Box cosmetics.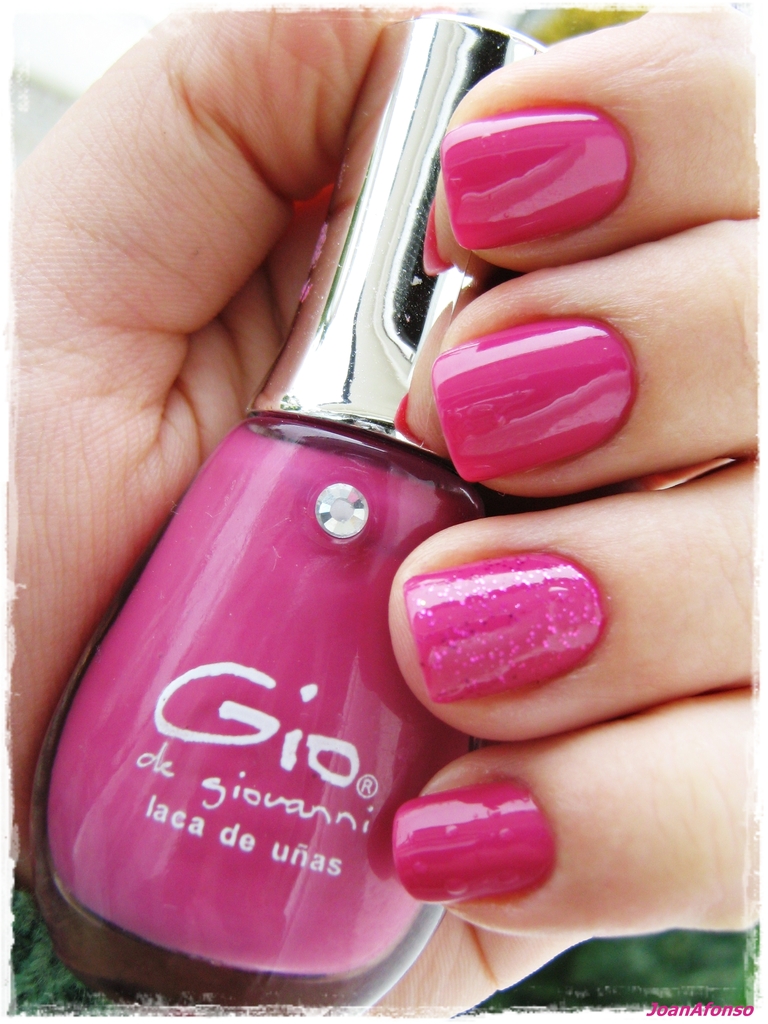
BBox(24, 0, 565, 1023).
